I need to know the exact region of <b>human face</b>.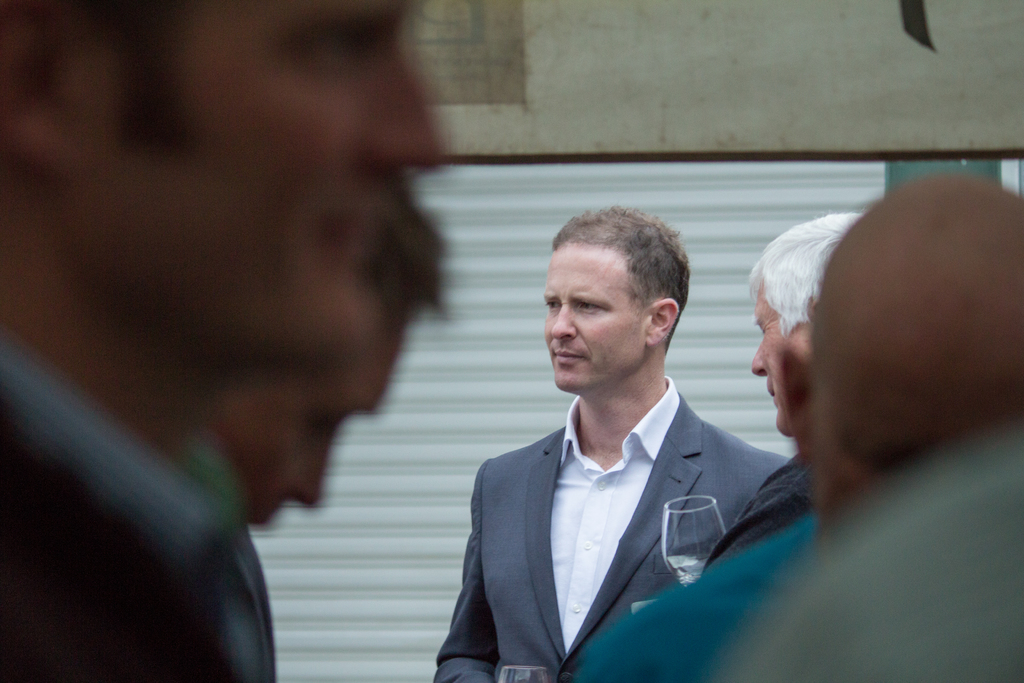
Region: (60,0,439,363).
